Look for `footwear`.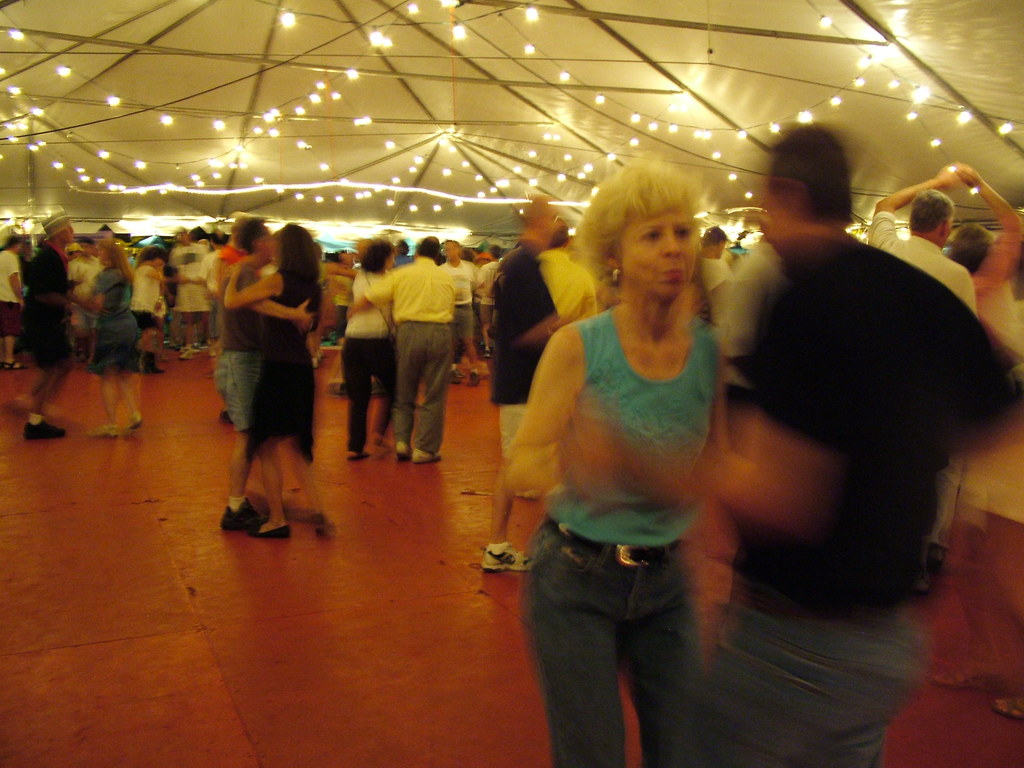
Found: pyautogui.locateOnScreen(72, 426, 117, 442).
